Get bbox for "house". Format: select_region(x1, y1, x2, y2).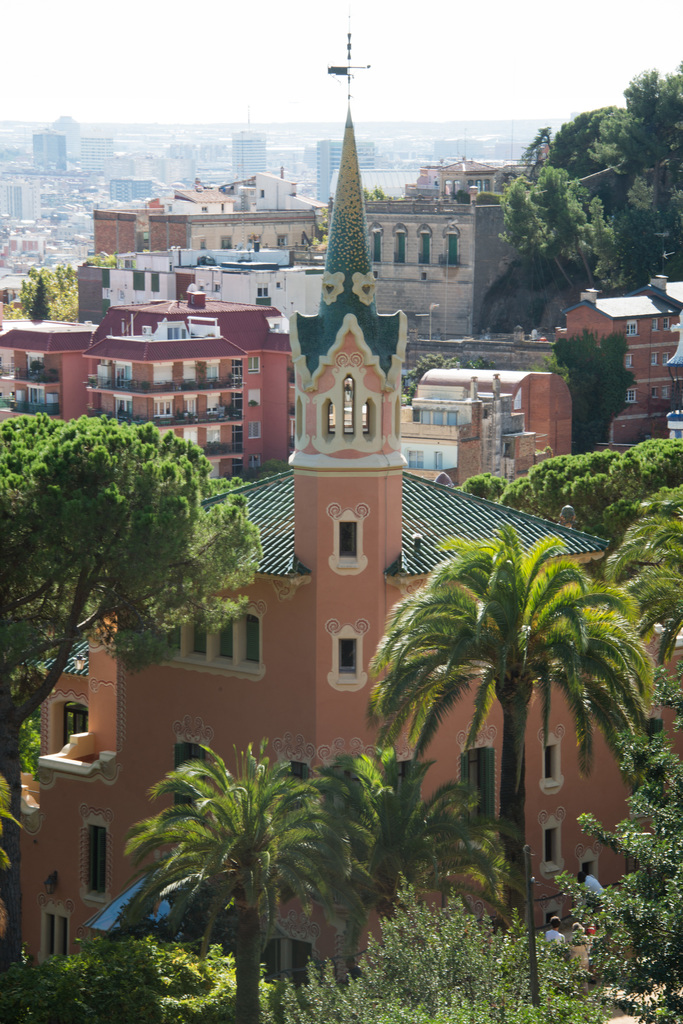
select_region(170, 168, 230, 221).
